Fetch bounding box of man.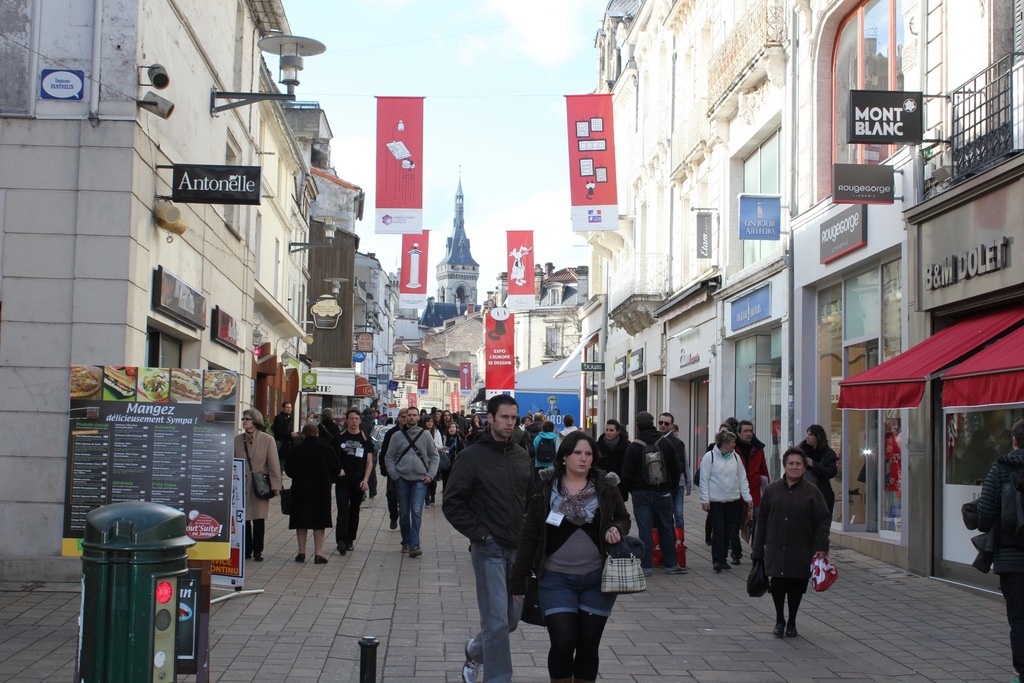
Bbox: 656/412/696/537.
